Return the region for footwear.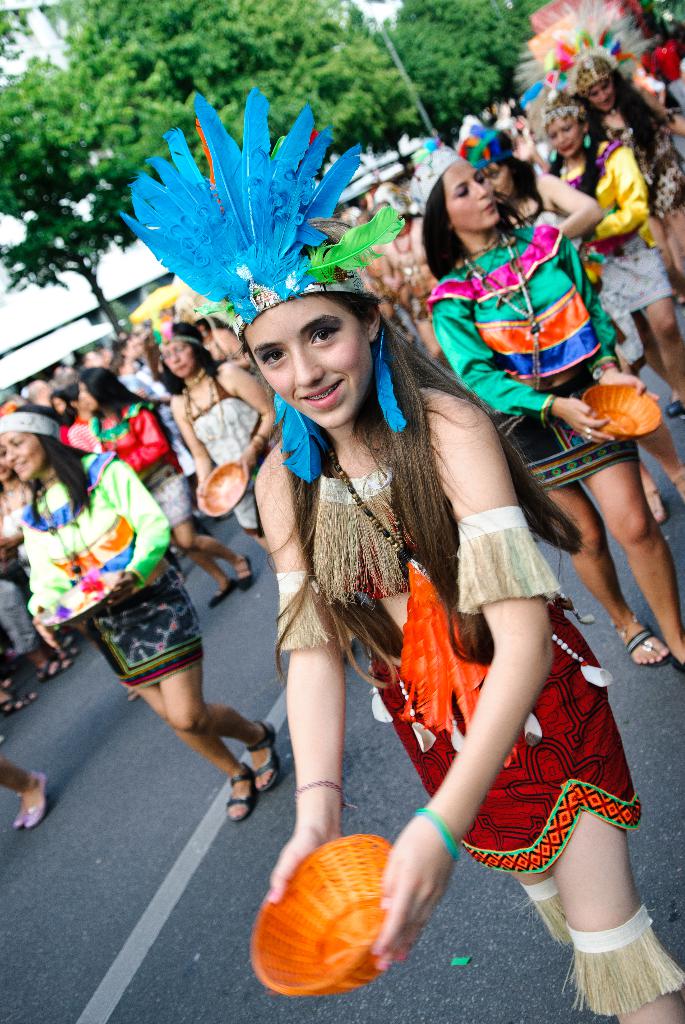
<region>0, 691, 31, 714</region>.
